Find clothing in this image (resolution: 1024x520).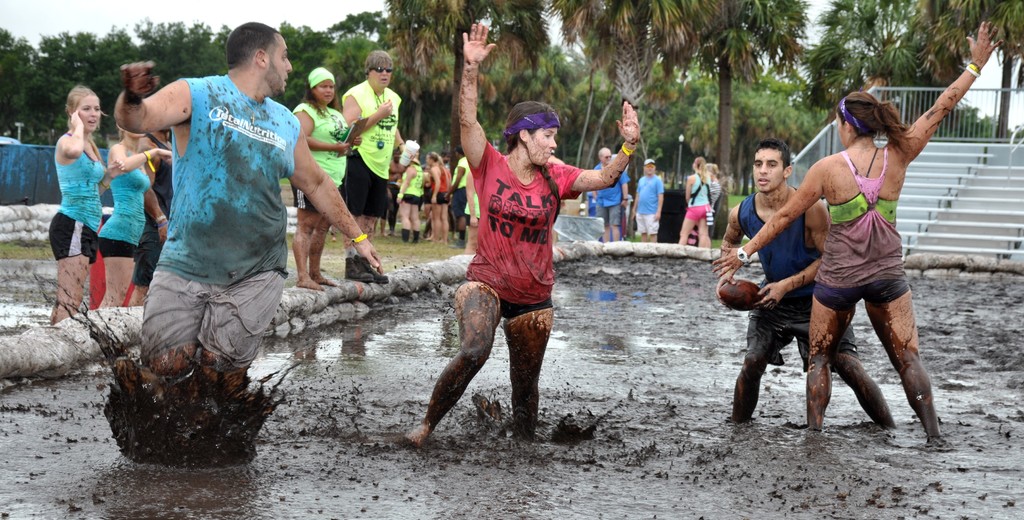
detection(740, 191, 863, 370).
